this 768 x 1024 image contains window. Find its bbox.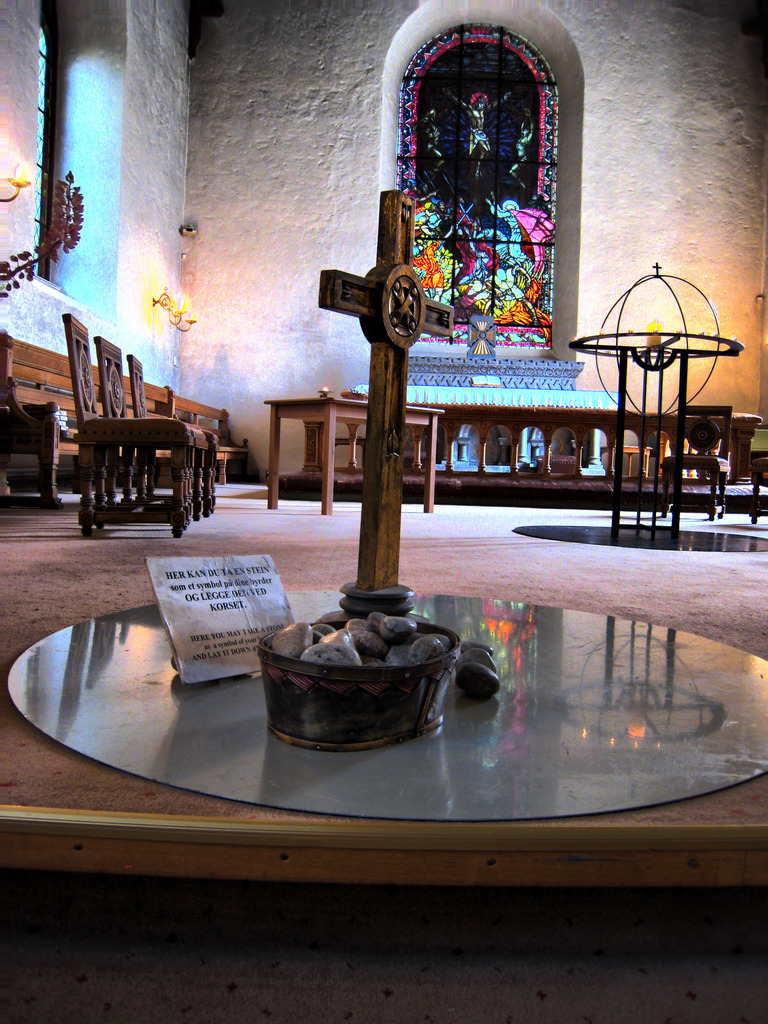
box=[394, 22, 580, 355].
